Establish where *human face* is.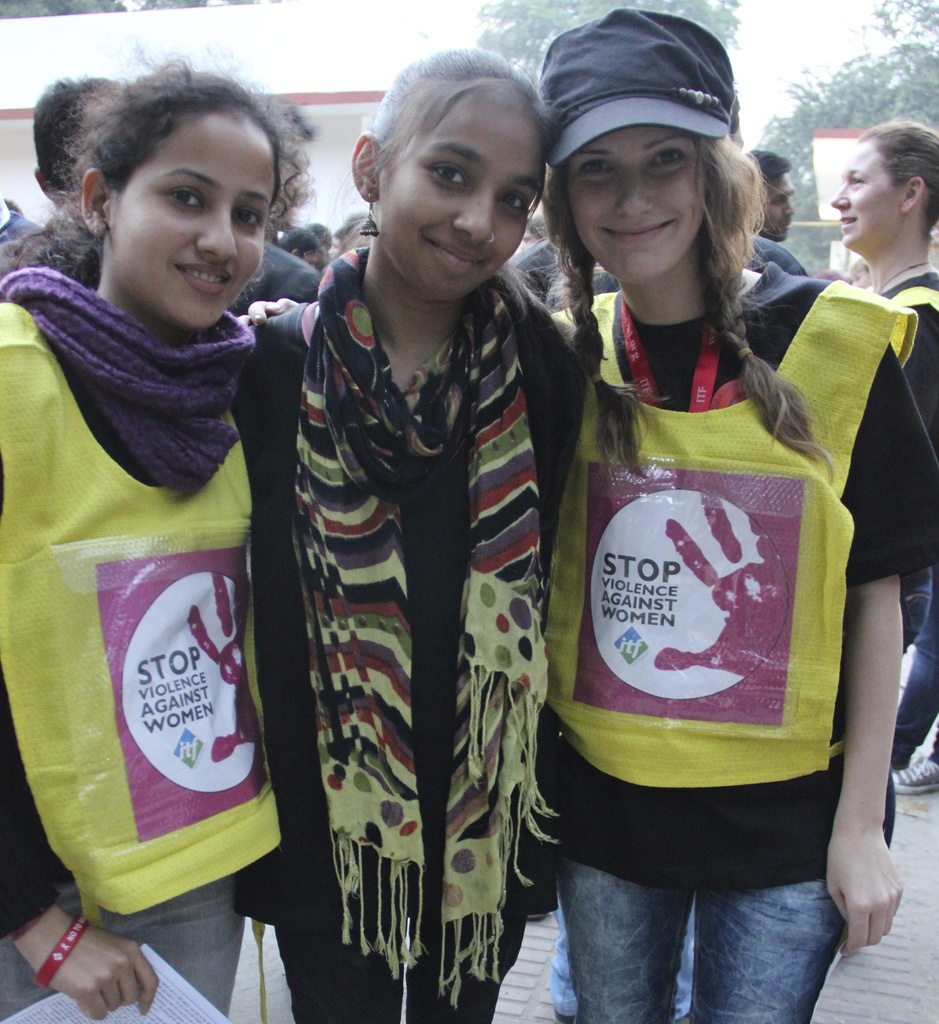
Established at x1=754 y1=175 x2=794 y2=233.
